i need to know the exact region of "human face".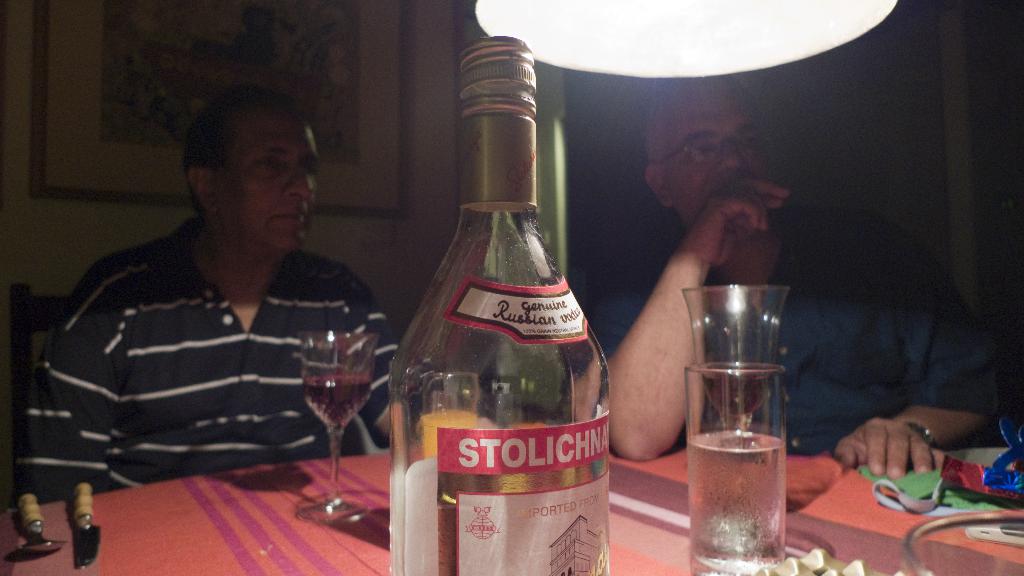
Region: <box>215,119,323,251</box>.
